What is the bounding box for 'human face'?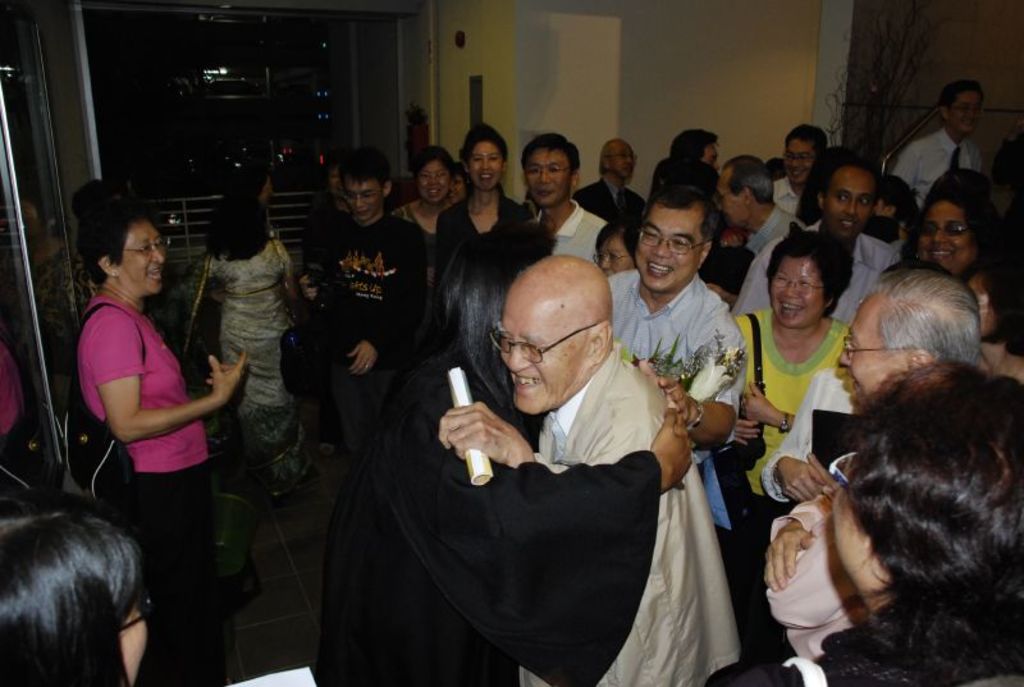
bbox=[948, 90, 984, 136].
